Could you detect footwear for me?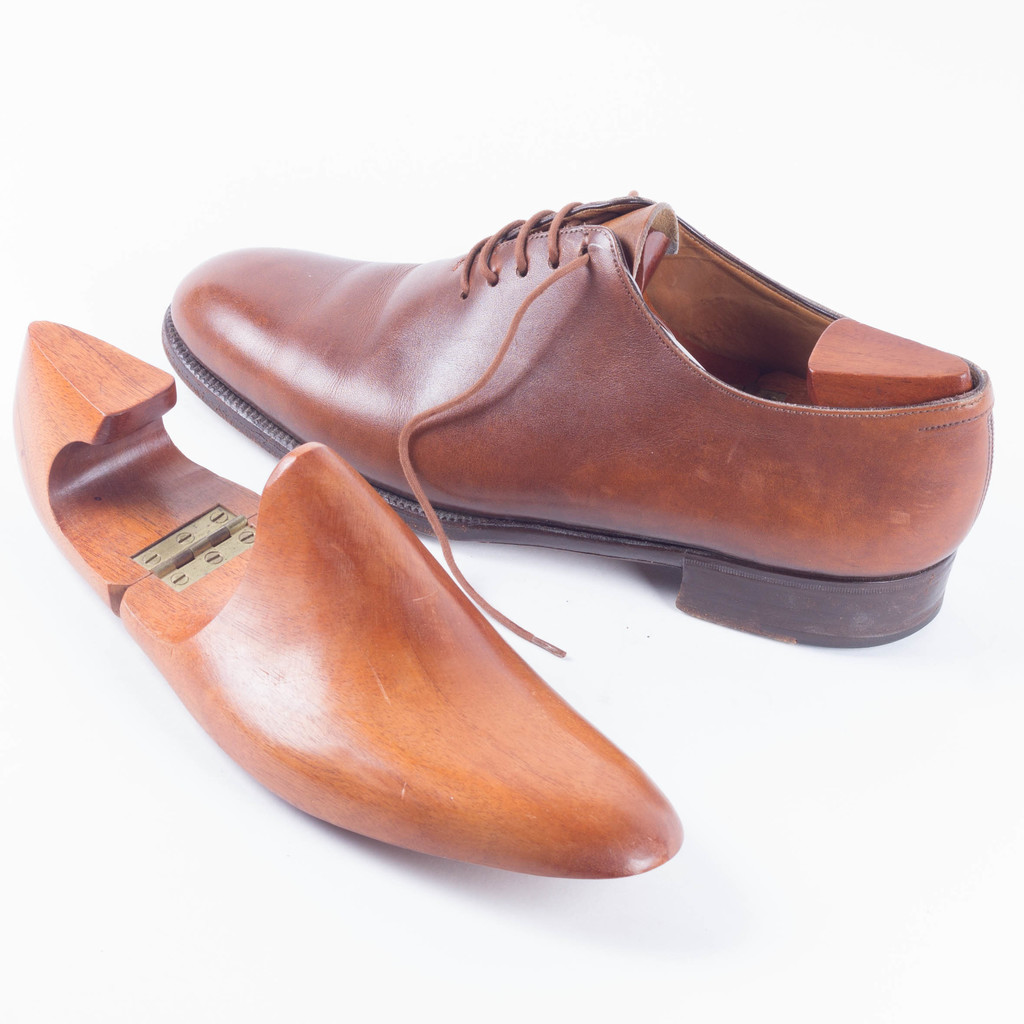
Detection result: box=[11, 316, 691, 898].
